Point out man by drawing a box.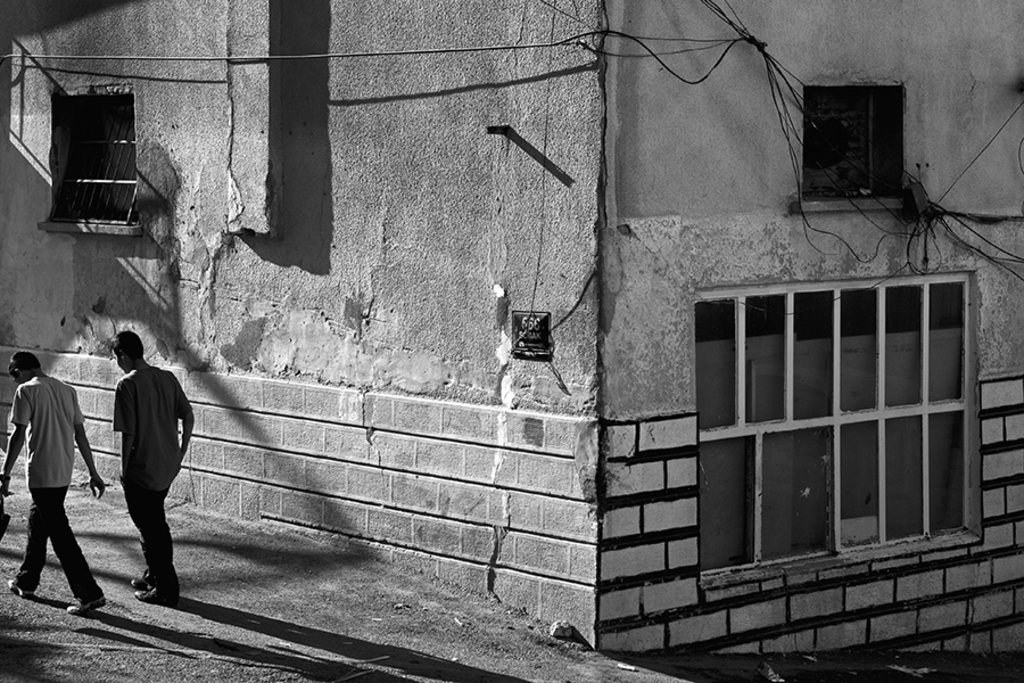
l=0, t=352, r=110, b=611.
